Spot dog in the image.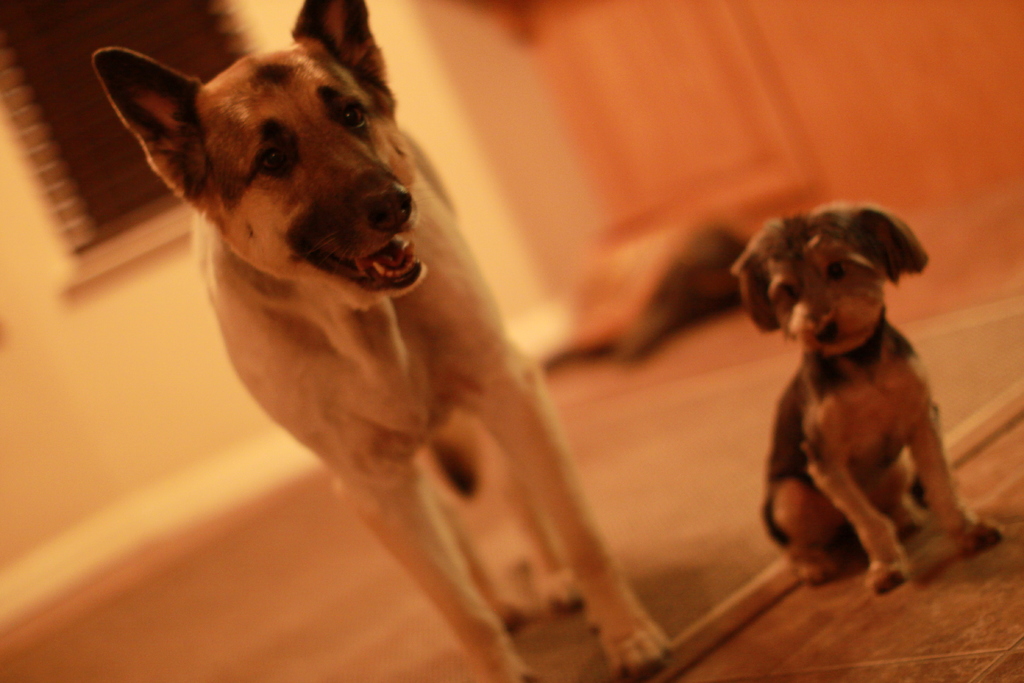
dog found at bbox(93, 0, 674, 682).
